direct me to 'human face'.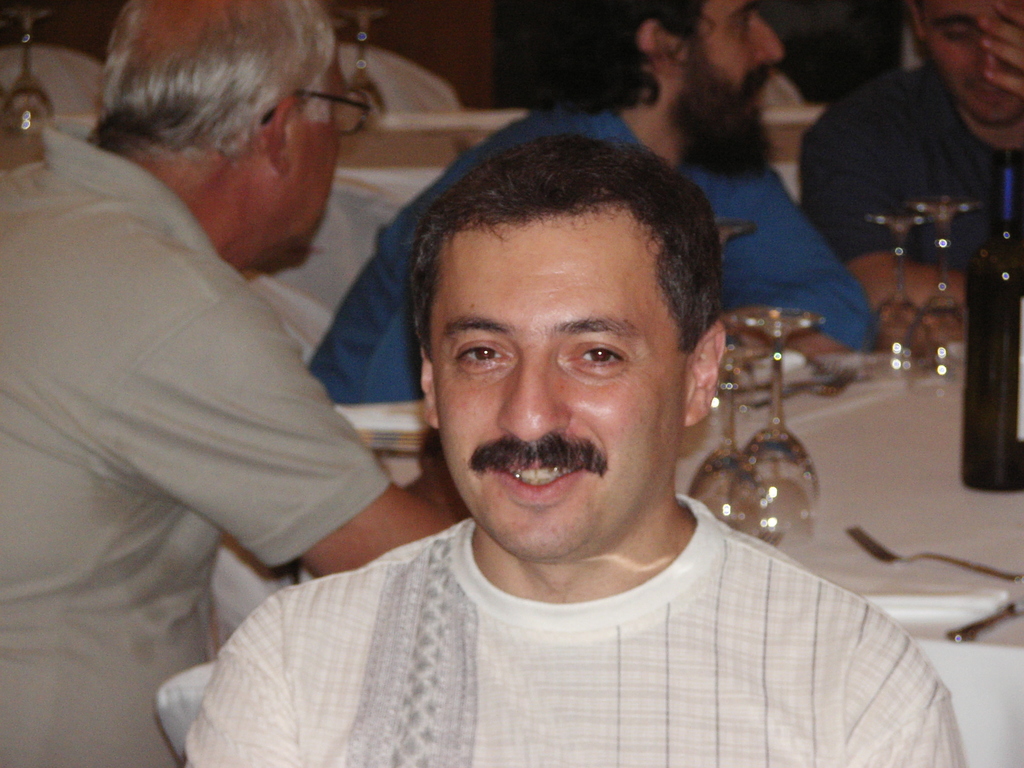
Direction: [x1=923, y1=0, x2=1023, y2=120].
